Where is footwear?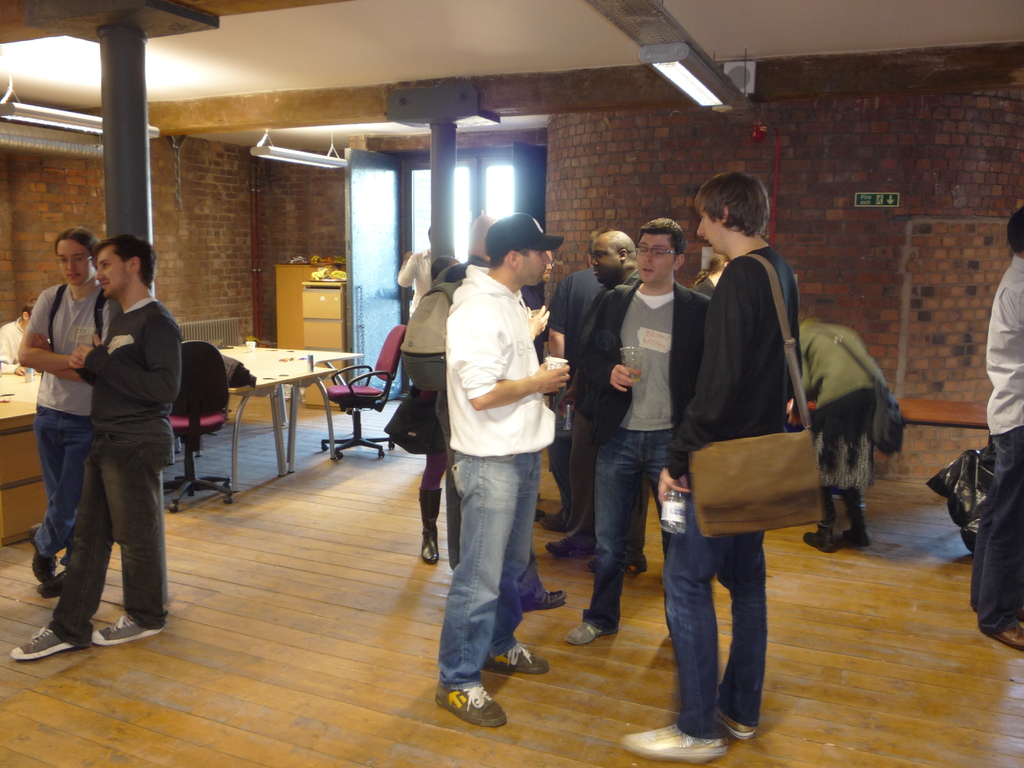
crop(545, 536, 590, 559).
